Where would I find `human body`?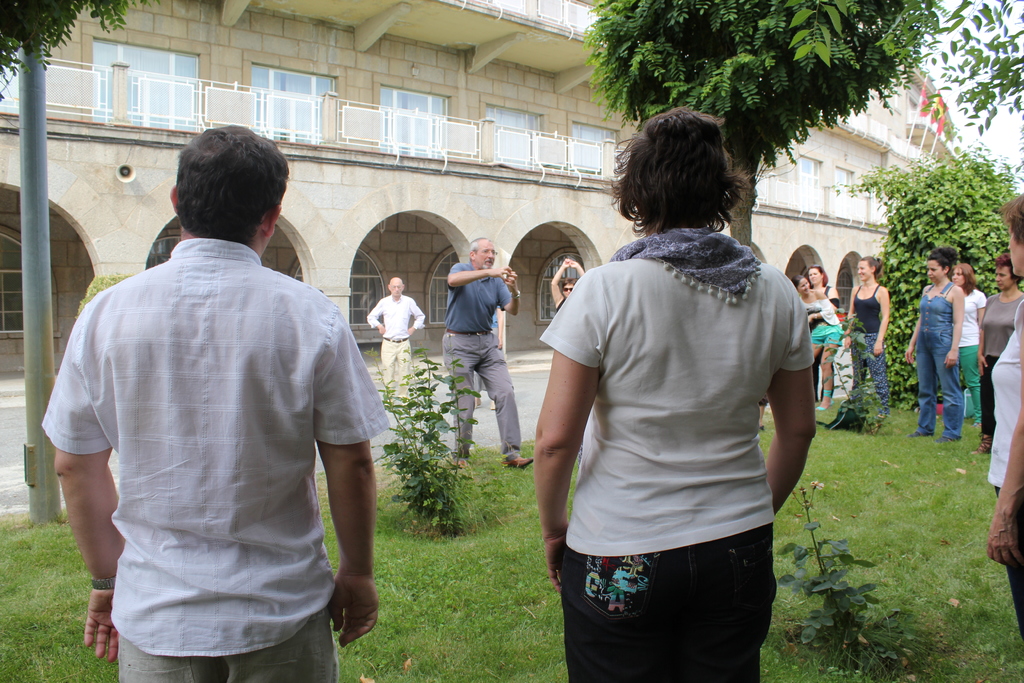
At {"left": 37, "top": 124, "right": 388, "bottom": 682}.
